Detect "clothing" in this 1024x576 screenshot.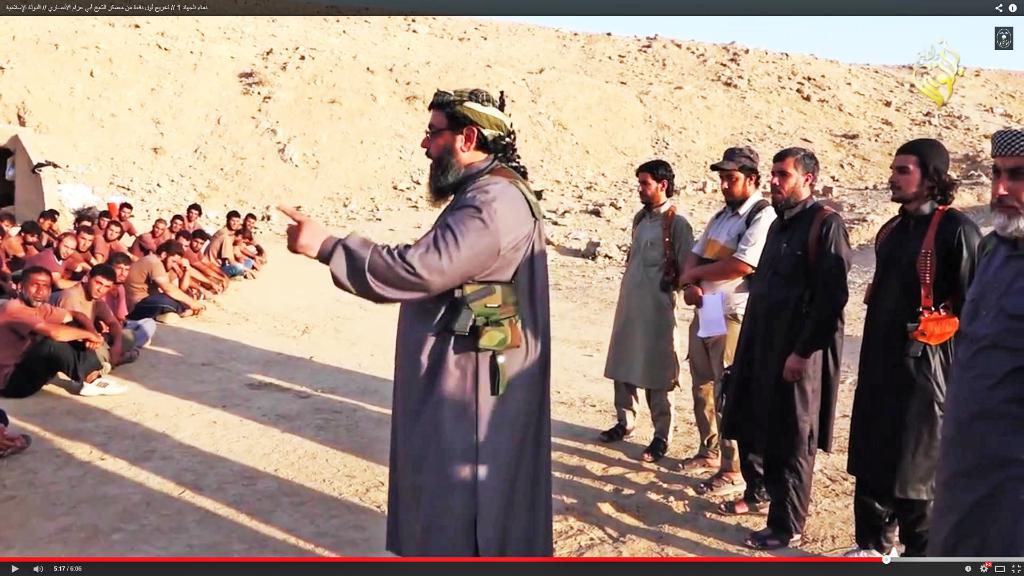
Detection: [x1=89, y1=233, x2=124, y2=260].
